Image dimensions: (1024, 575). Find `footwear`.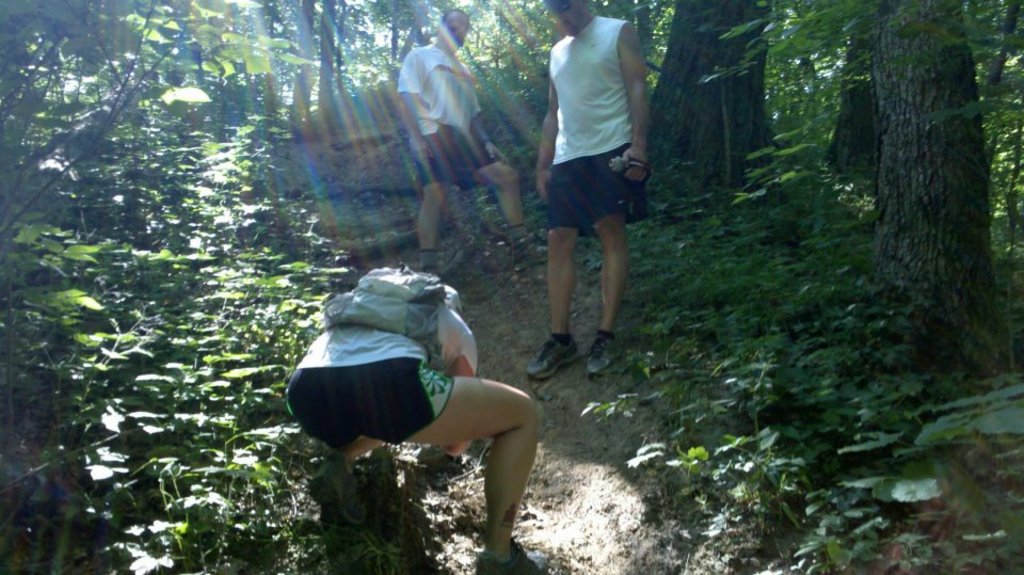
<bbox>528, 335, 581, 378</bbox>.
